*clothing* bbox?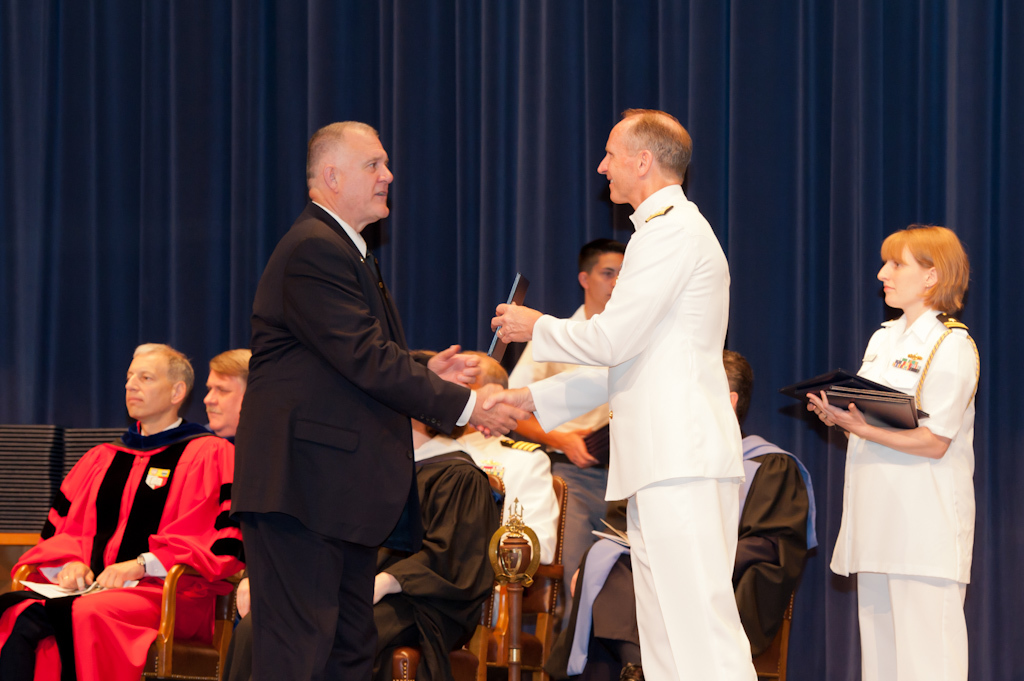
<bbox>341, 454, 489, 658</bbox>
